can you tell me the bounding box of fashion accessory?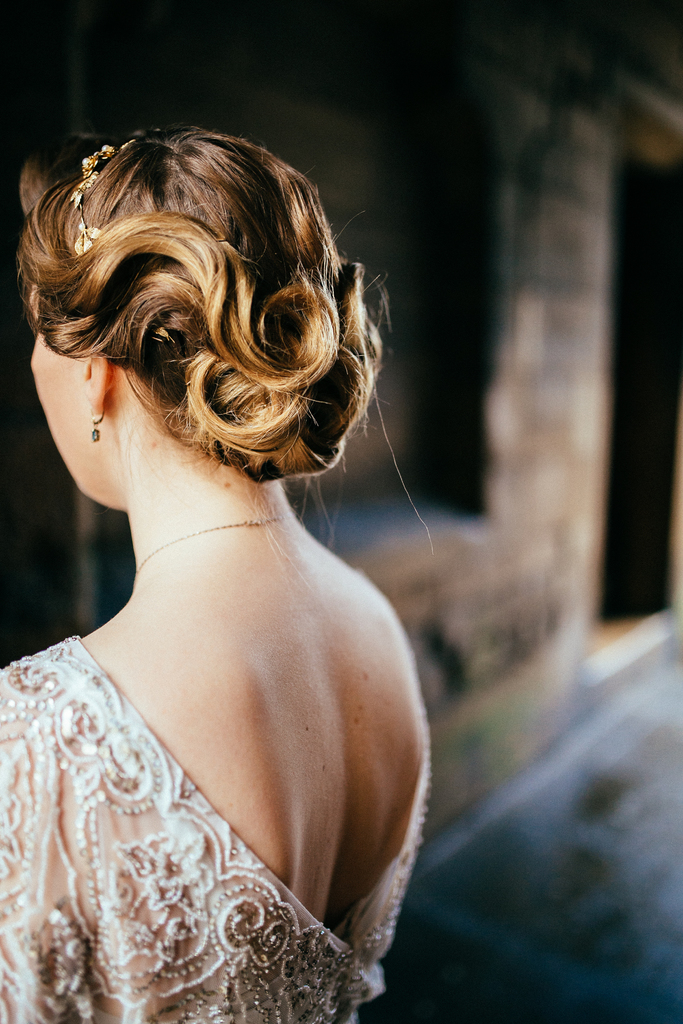
(left=69, top=135, right=131, bottom=260).
